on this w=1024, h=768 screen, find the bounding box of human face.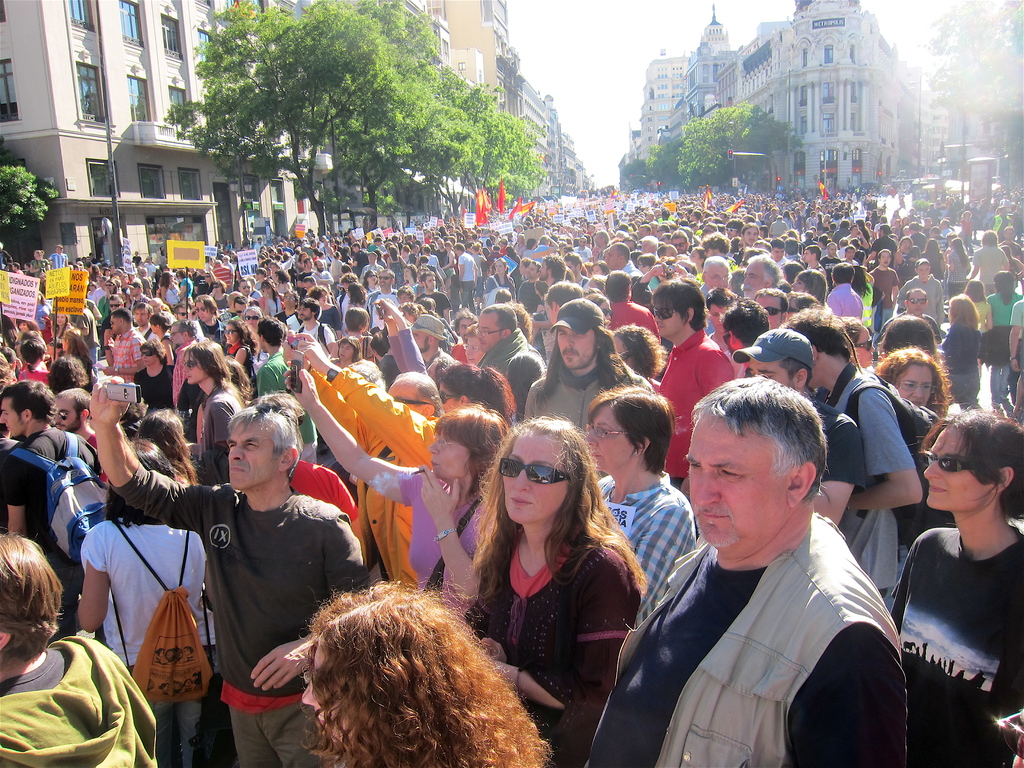
Bounding box: detection(587, 408, 627, 474).
